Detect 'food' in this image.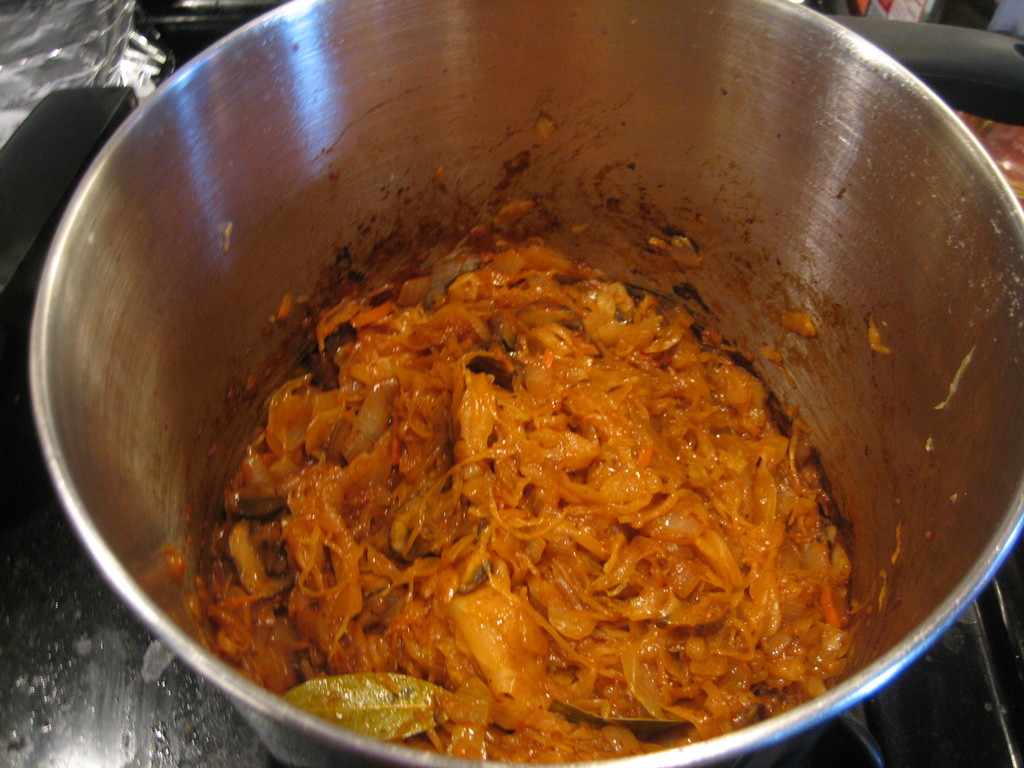
Detection: left=167, top=260, right=869, bottom=735.
